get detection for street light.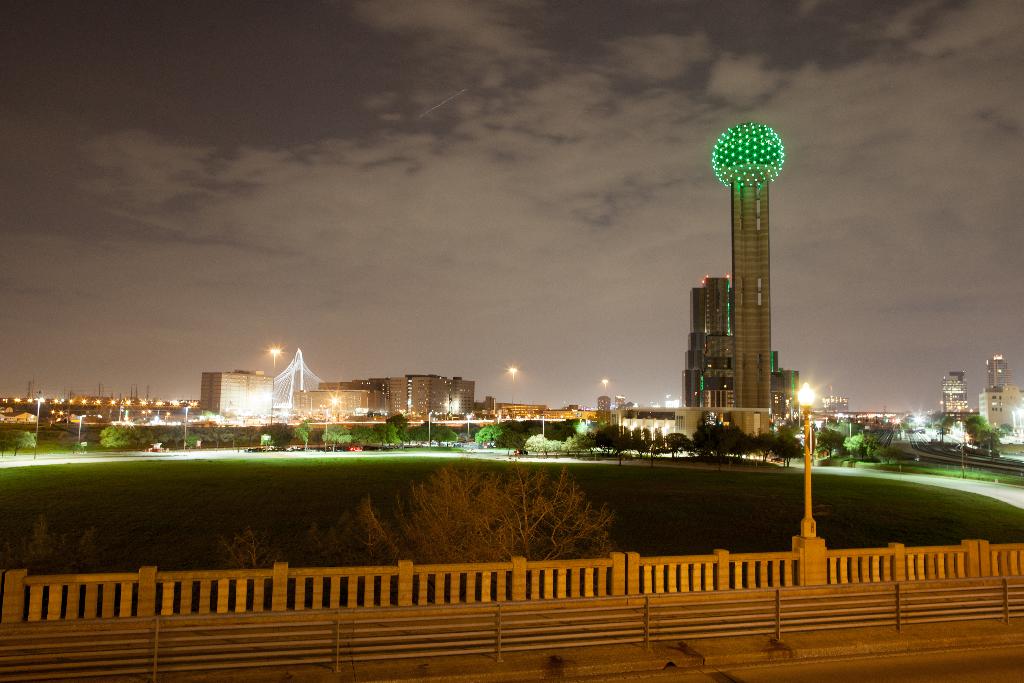
Detection: {"x1": 75, "y1": 413, "x2": 86, "y2": 445}.
